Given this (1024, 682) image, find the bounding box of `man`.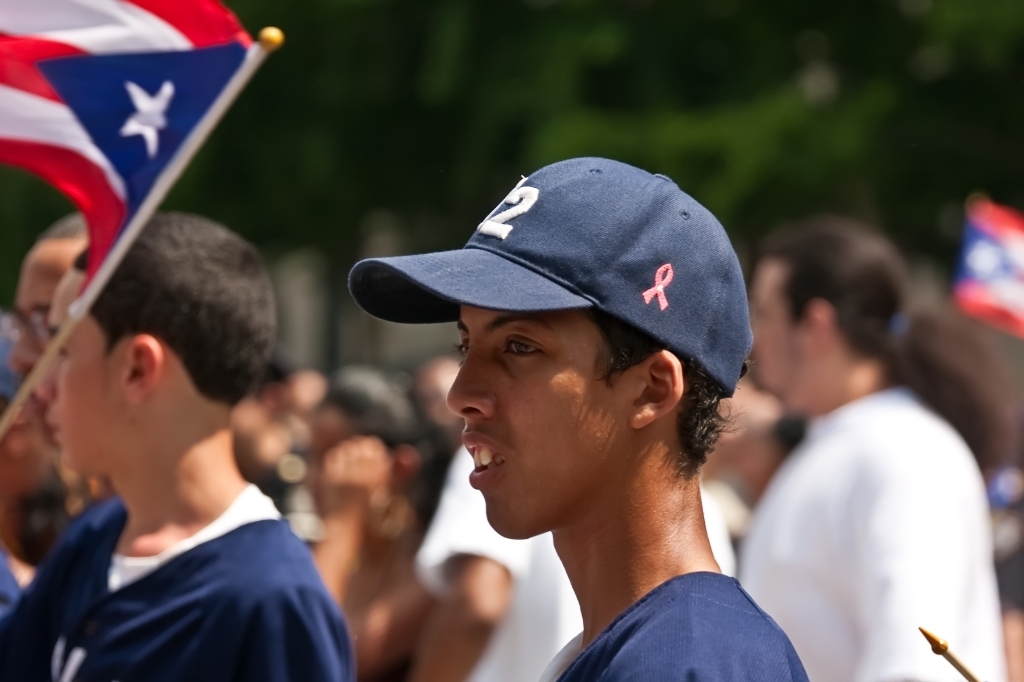
rect(0, 205, 99, 423).
